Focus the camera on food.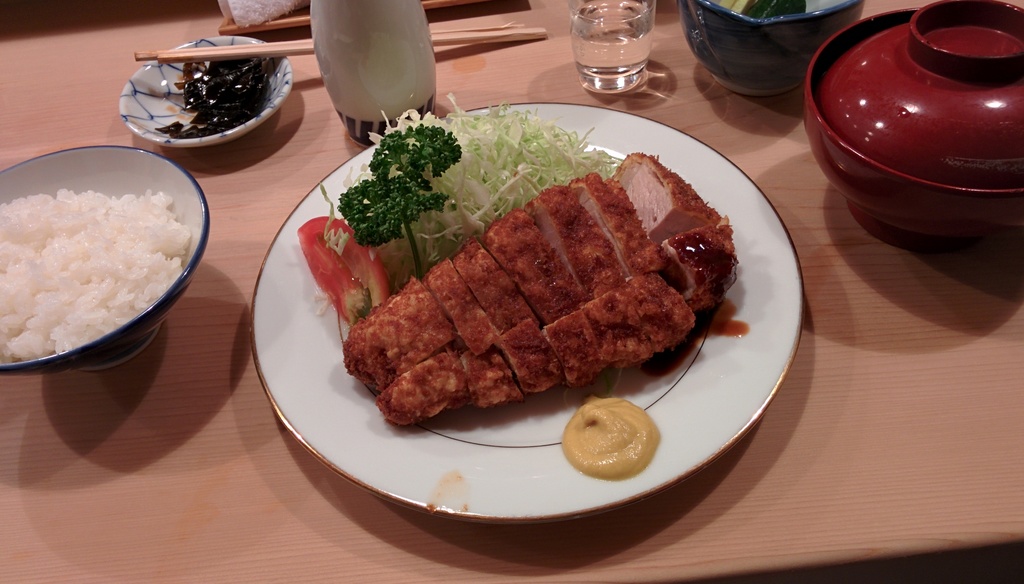
Focus region: l=0, t=184, r=195, b=358.
